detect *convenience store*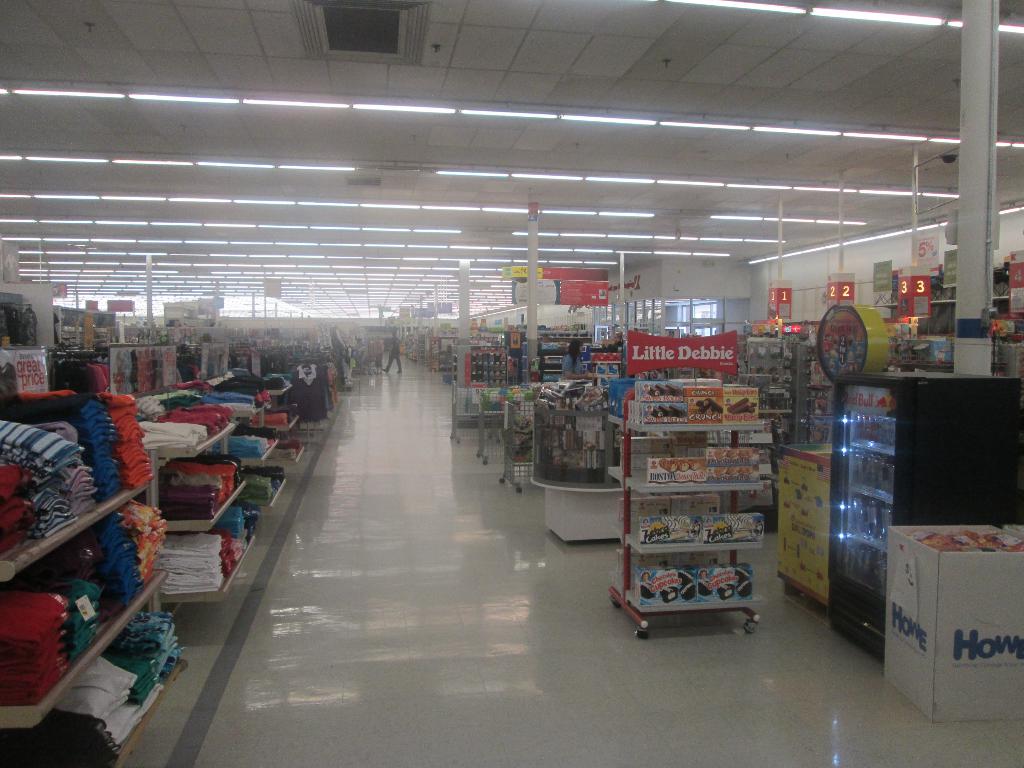
box(0, 0, 1023, 767)
